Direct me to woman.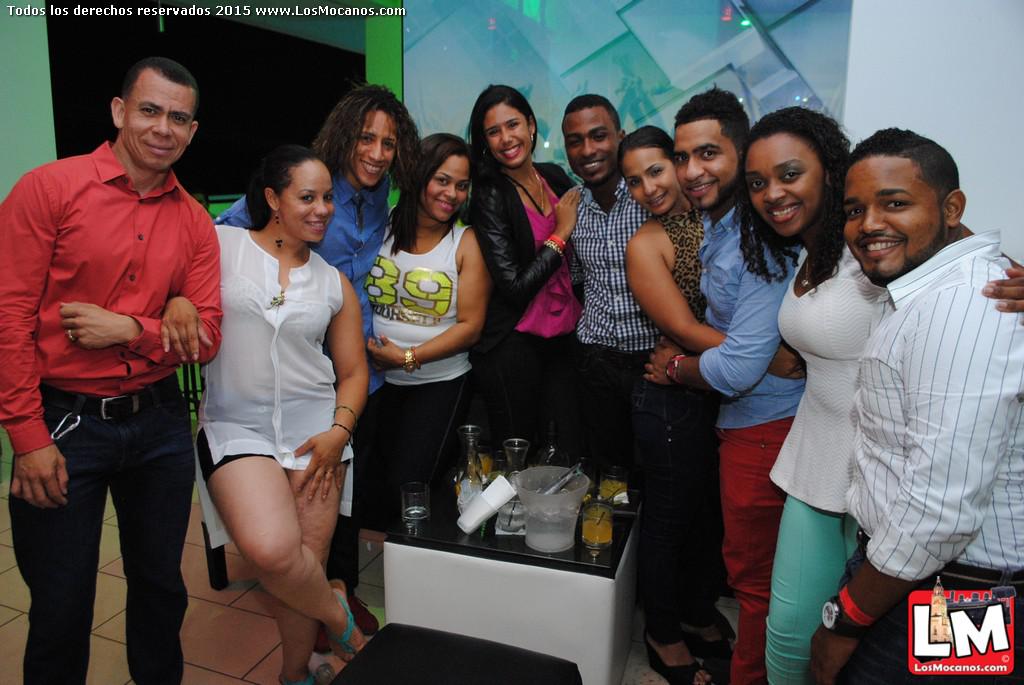
Direction: l=207, t=86, r=419, b=638.
